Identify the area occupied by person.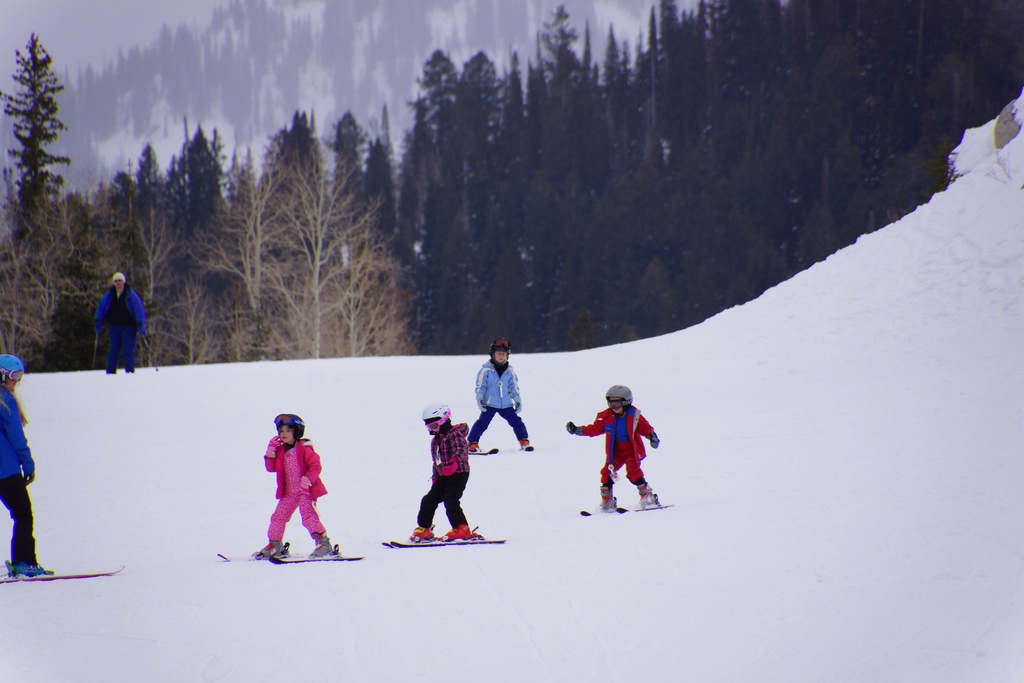
Area: bbox=[468, 339, 534, 453].
